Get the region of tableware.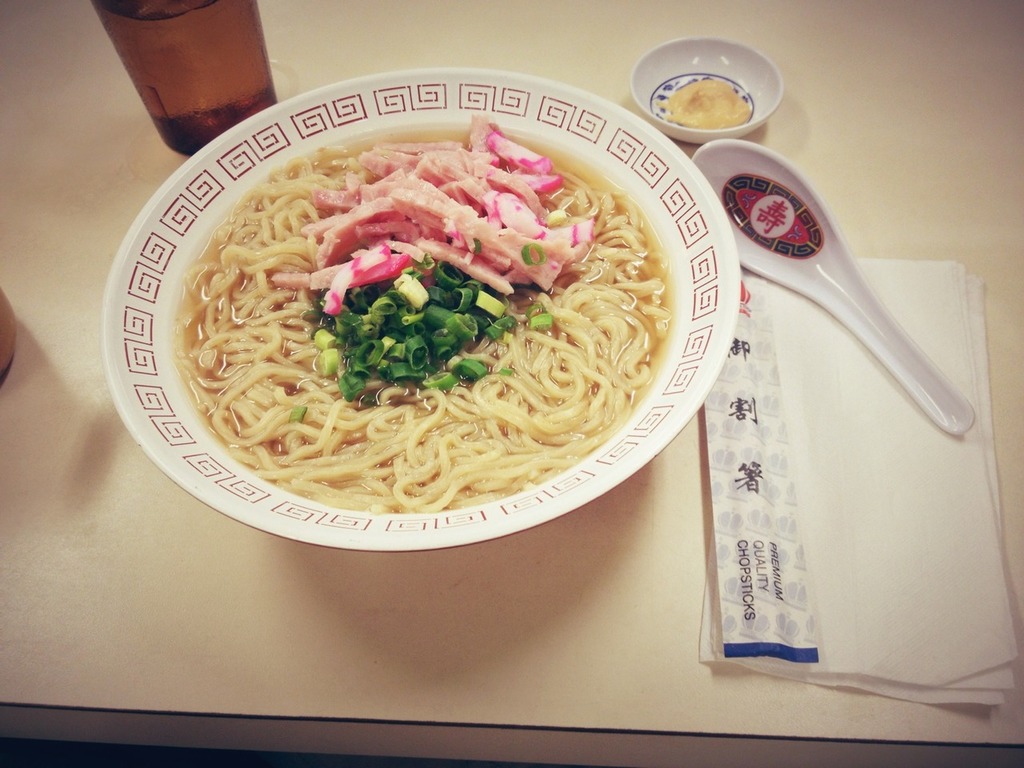
[631,30,786,137].
